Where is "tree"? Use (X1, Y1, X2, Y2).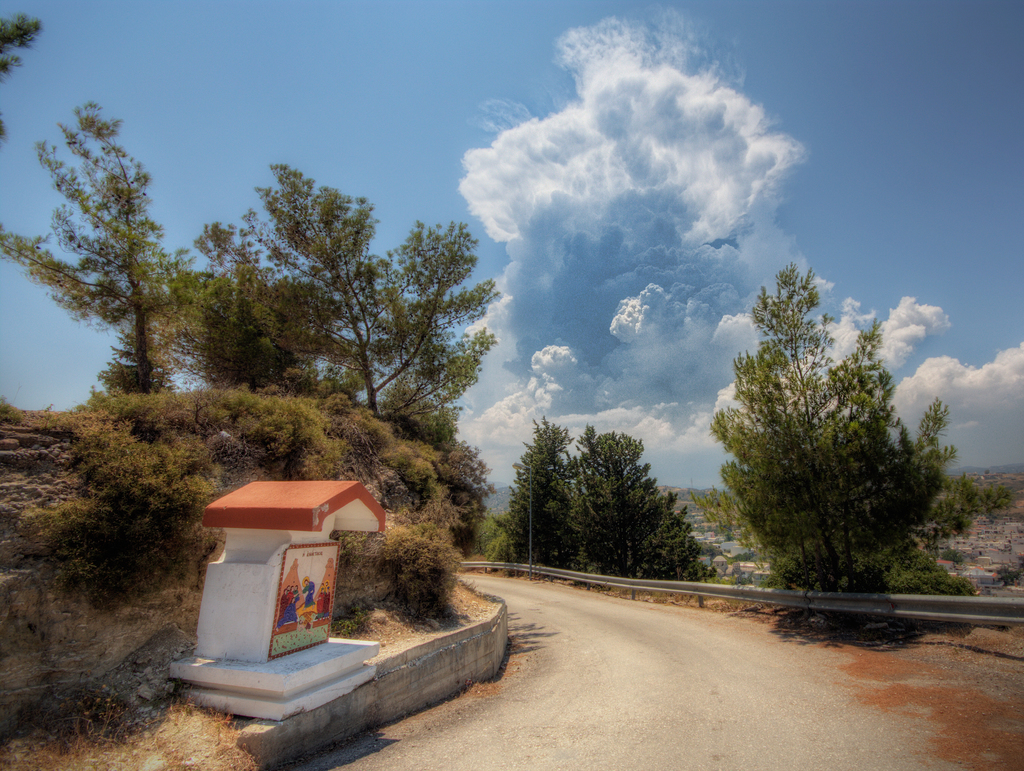
(1, 94, 209, 385).
